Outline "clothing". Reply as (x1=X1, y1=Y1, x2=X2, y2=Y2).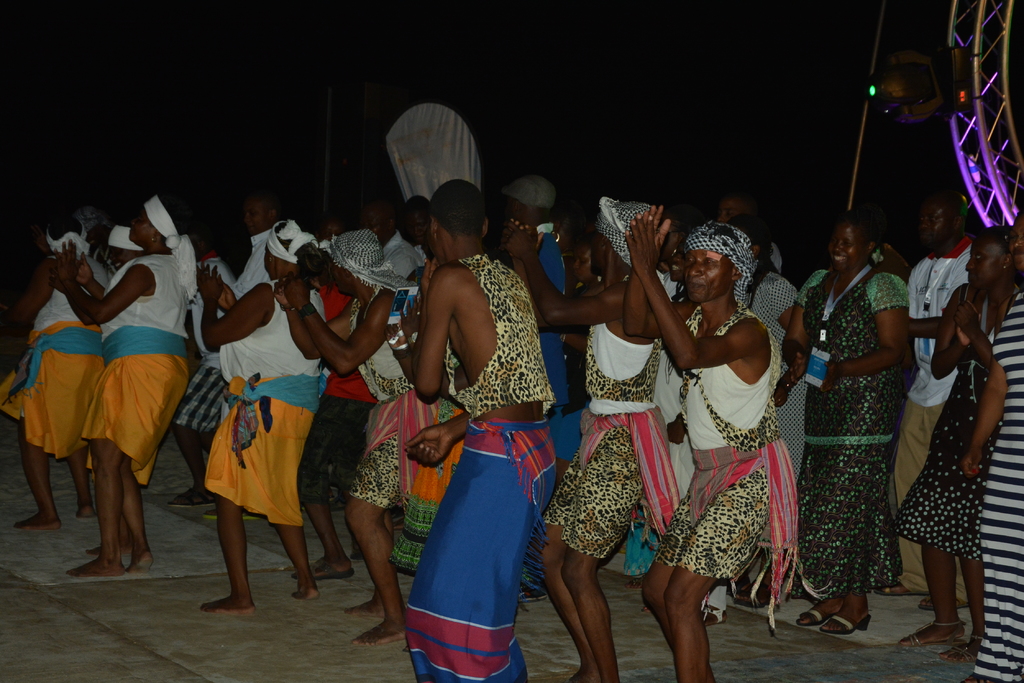
(x1=970, y1=277, x2=1023, y2=682).
